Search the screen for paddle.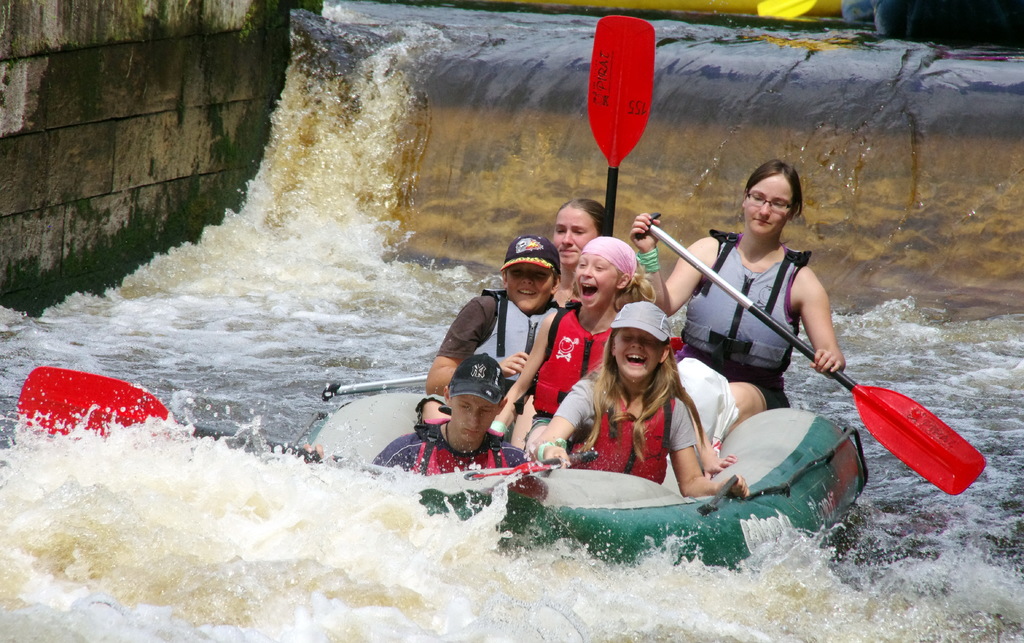
Found at [left=584, top=15, right=655, bottom=237].
